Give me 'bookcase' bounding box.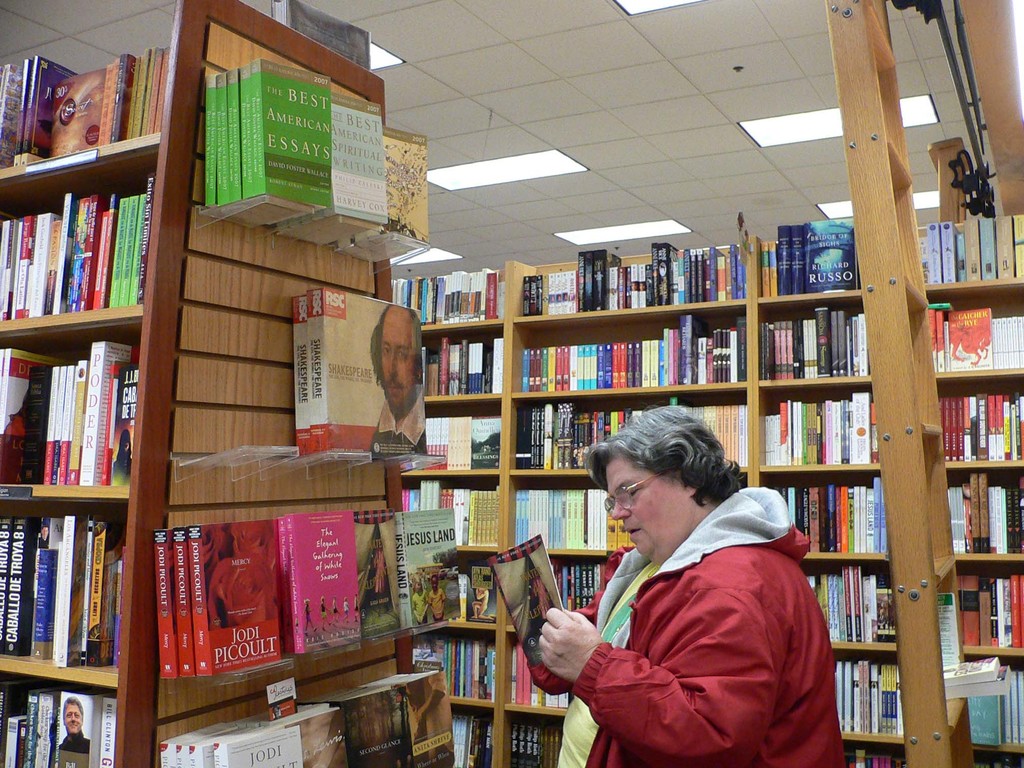
region(0, 0, 463, 765).
